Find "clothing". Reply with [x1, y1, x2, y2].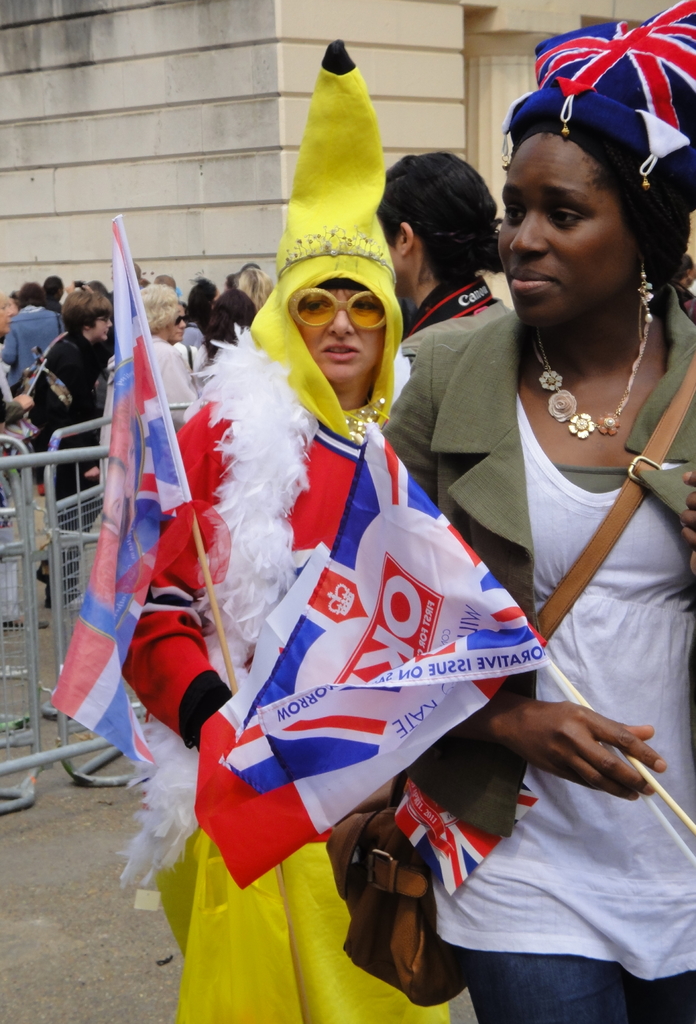
[672, 284, 695, 319].
